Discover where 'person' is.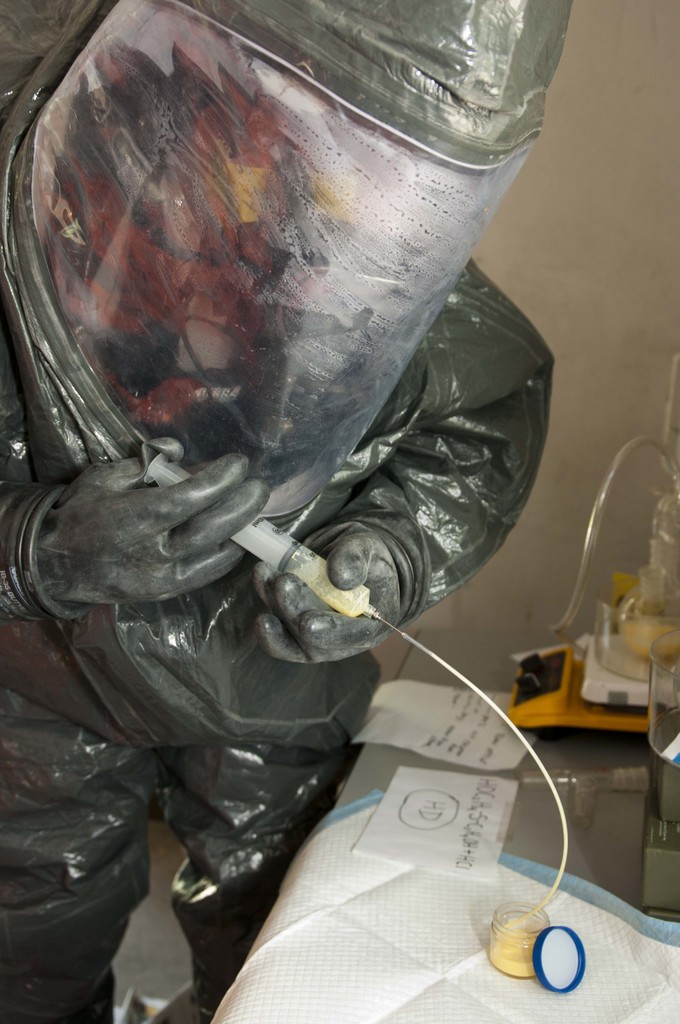
Discovered at (0, 0, 560, 1023).
